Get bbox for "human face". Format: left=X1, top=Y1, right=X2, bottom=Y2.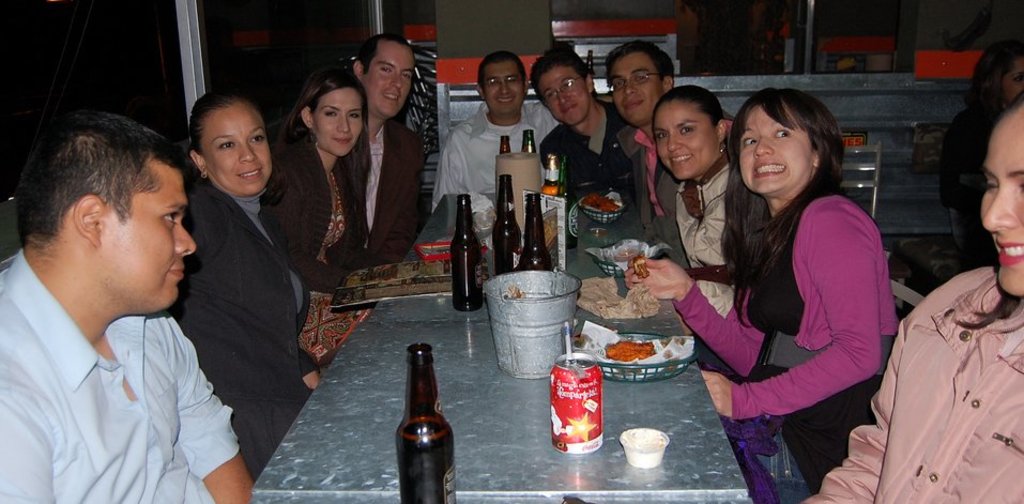
left=738, top=104, right=810, bottom=190.
